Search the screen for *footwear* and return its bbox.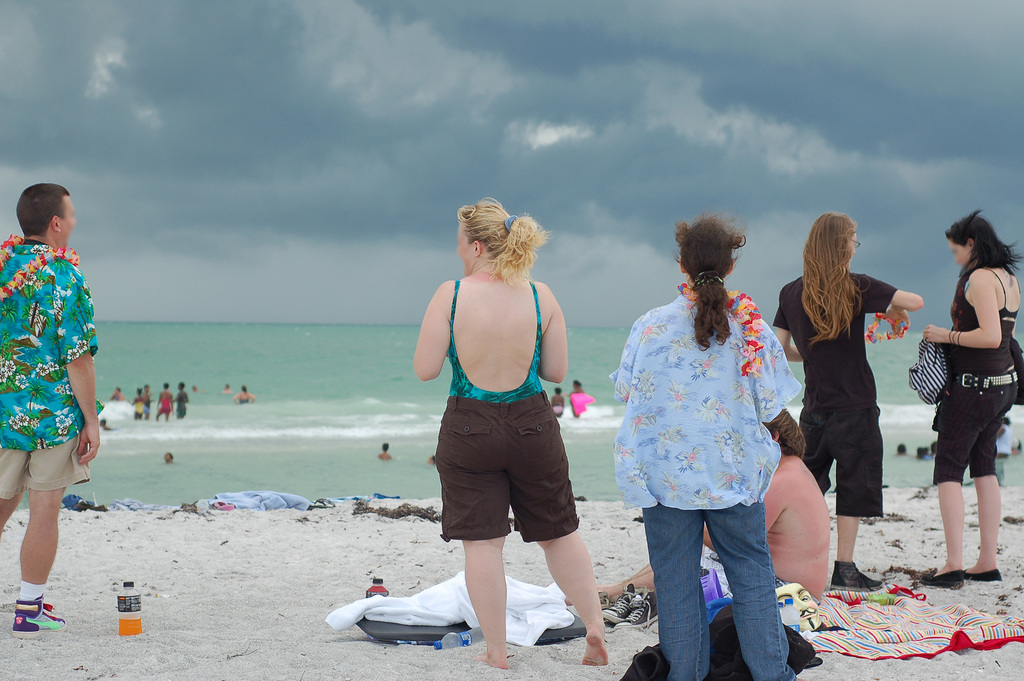
Found: 602:587:641:621.
